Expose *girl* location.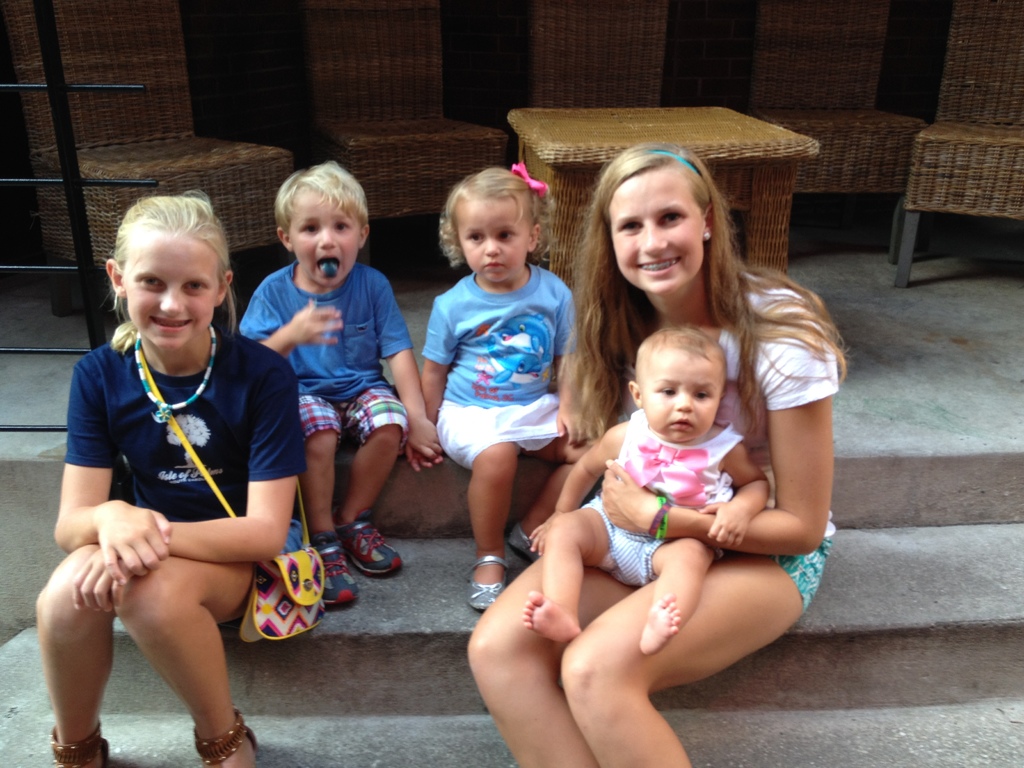
Exposed at detection(524, 321, 773, 663).
